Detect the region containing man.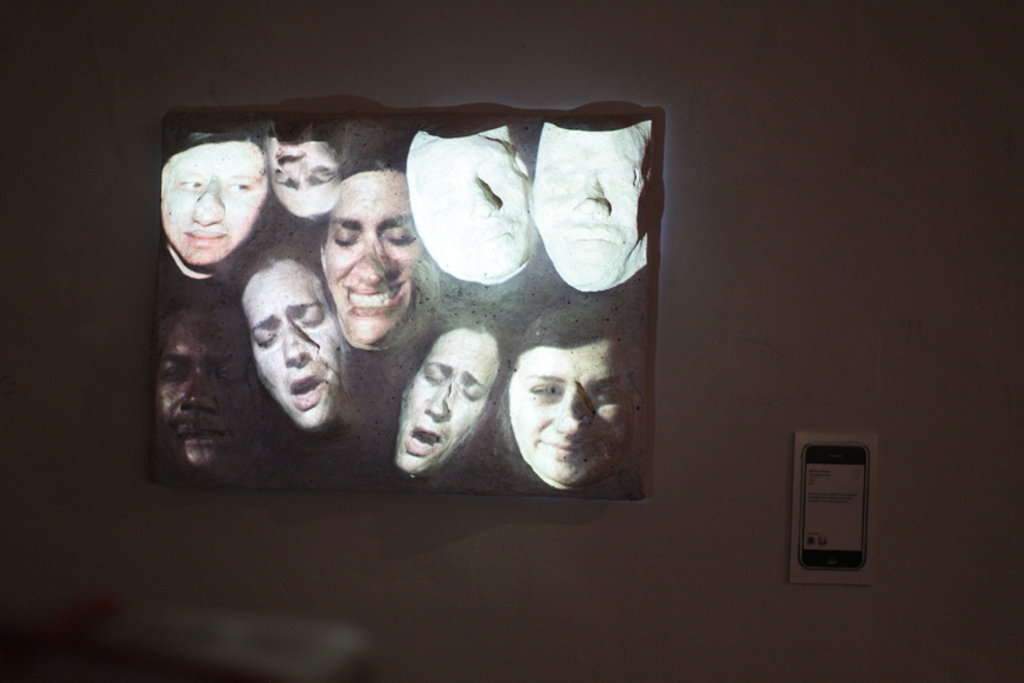
<region>498, 295, 640, 494</region>.
